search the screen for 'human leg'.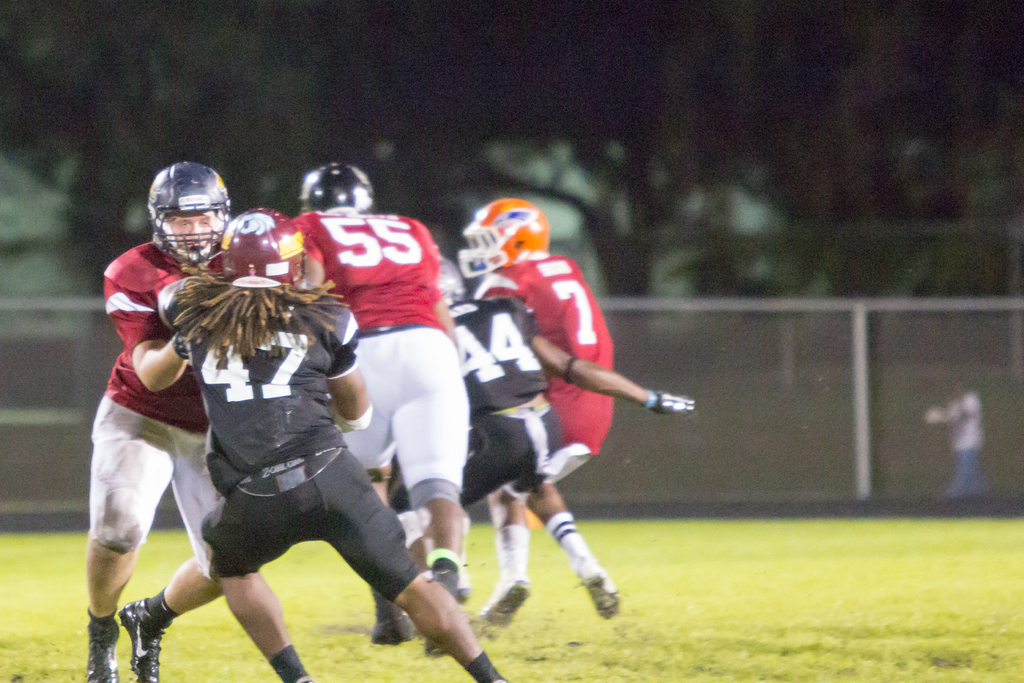
Found at (x1=122, y1=438, x2=224, y2=682).
